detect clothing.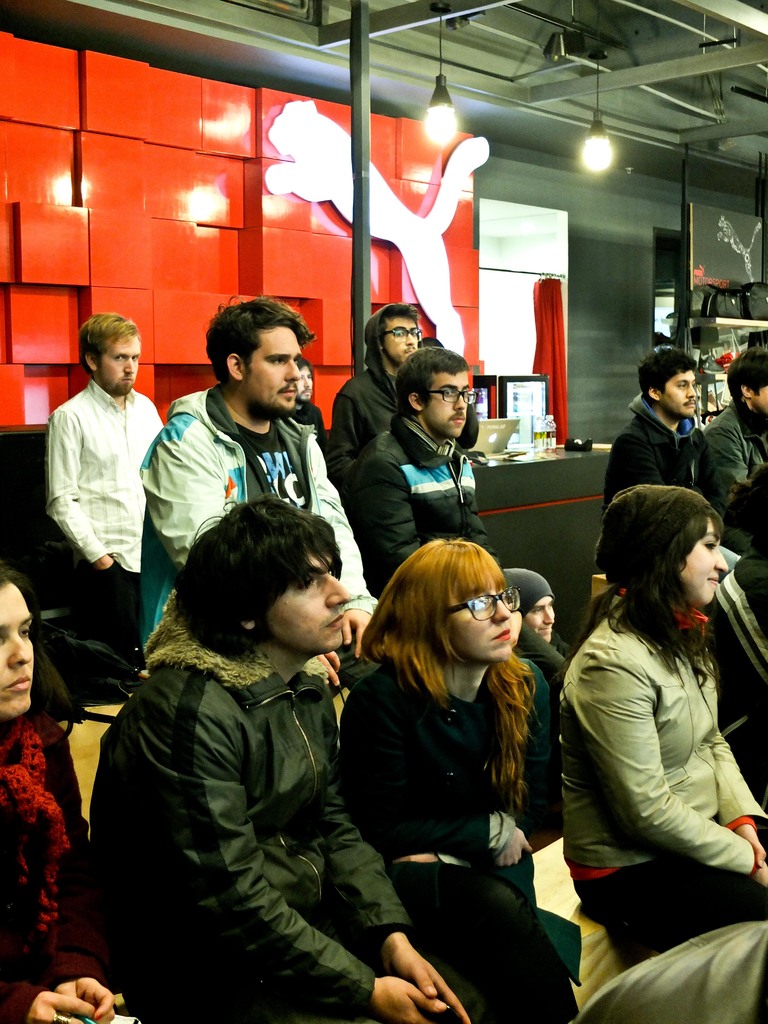
Detected at <box>513,653,570,848</box>.
